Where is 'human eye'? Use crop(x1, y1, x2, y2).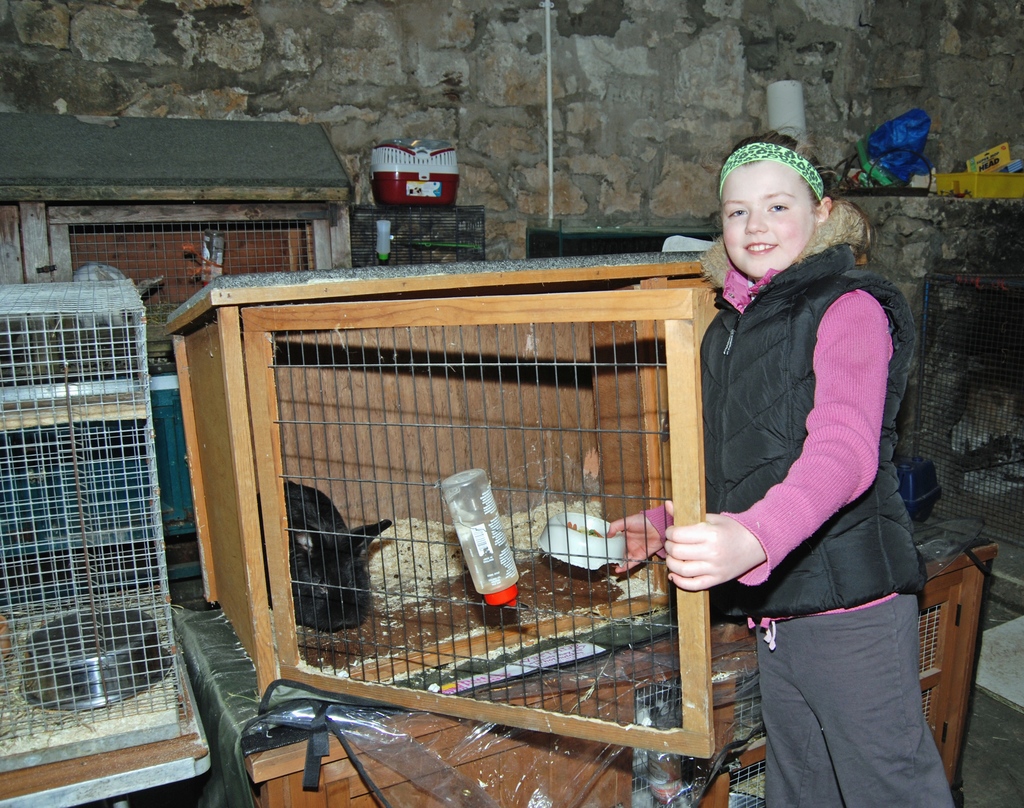
crop(764, 200, 791, 215).
